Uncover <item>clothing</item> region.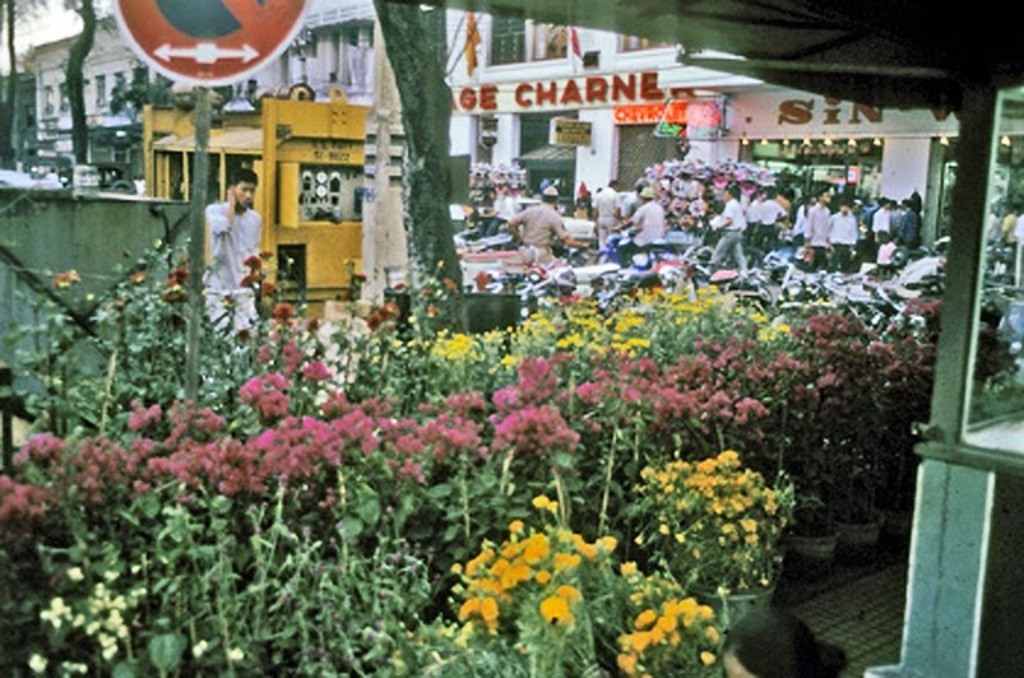
Uncovered: Rect(806, 206, 830, 261).
